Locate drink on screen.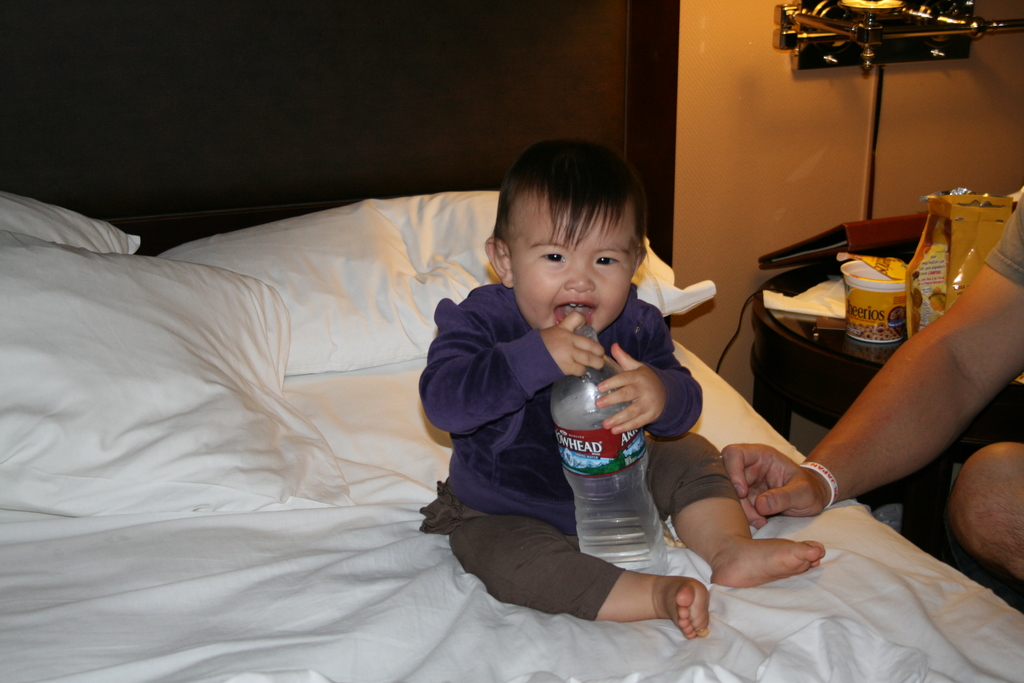
On screen at <bbox>559, 419, 673, 580</bbox>.
